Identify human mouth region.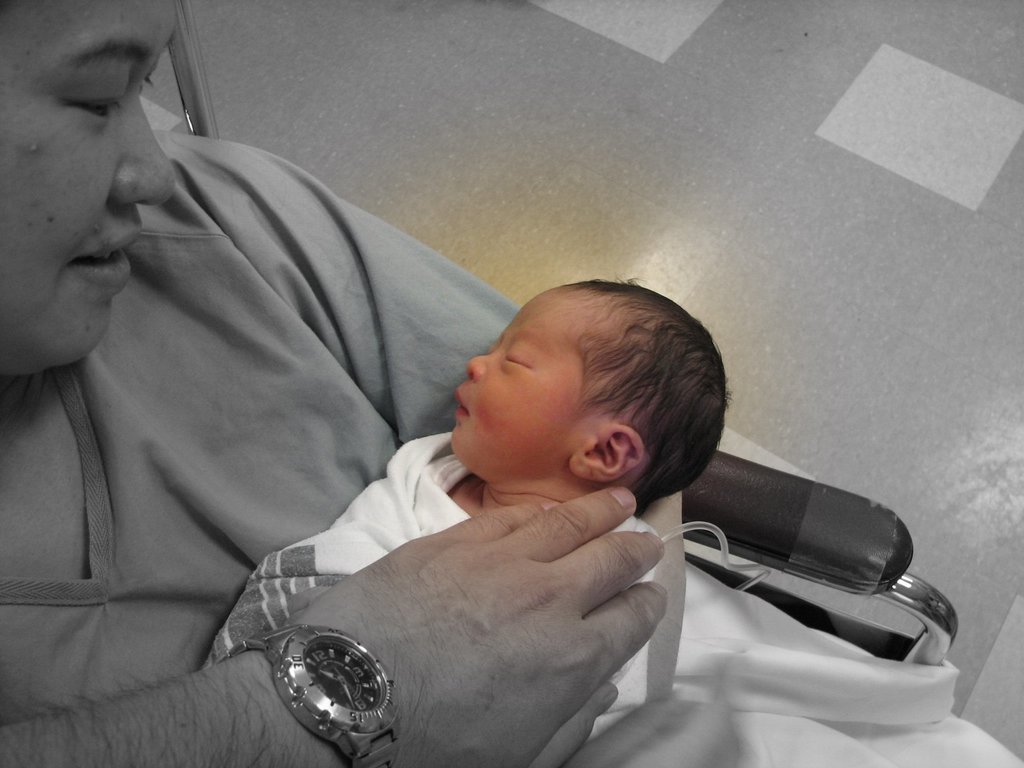
Region: l=451, t=383, r=477, b=427.
